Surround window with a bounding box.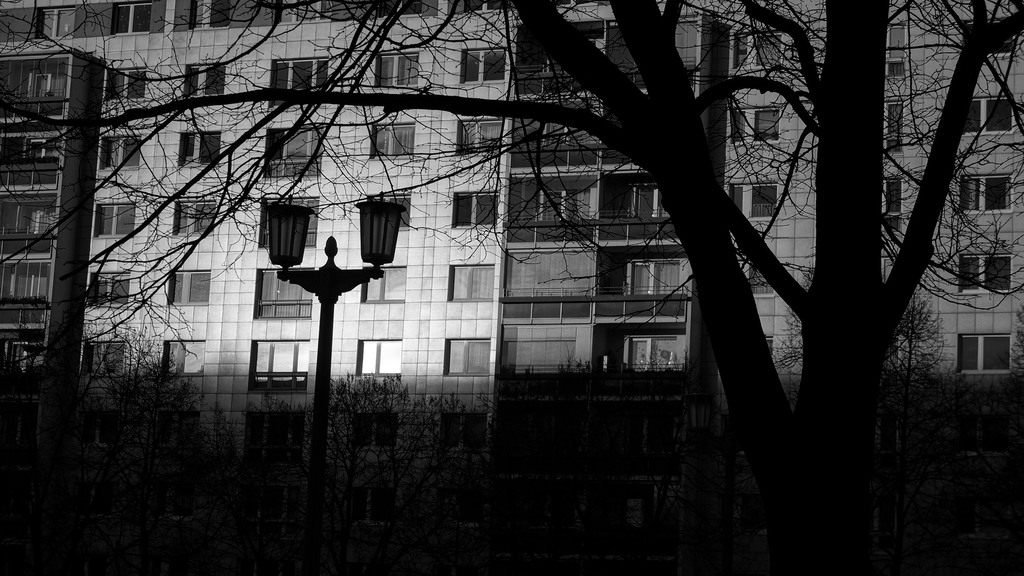
crop(449, 263, 496, 301).
